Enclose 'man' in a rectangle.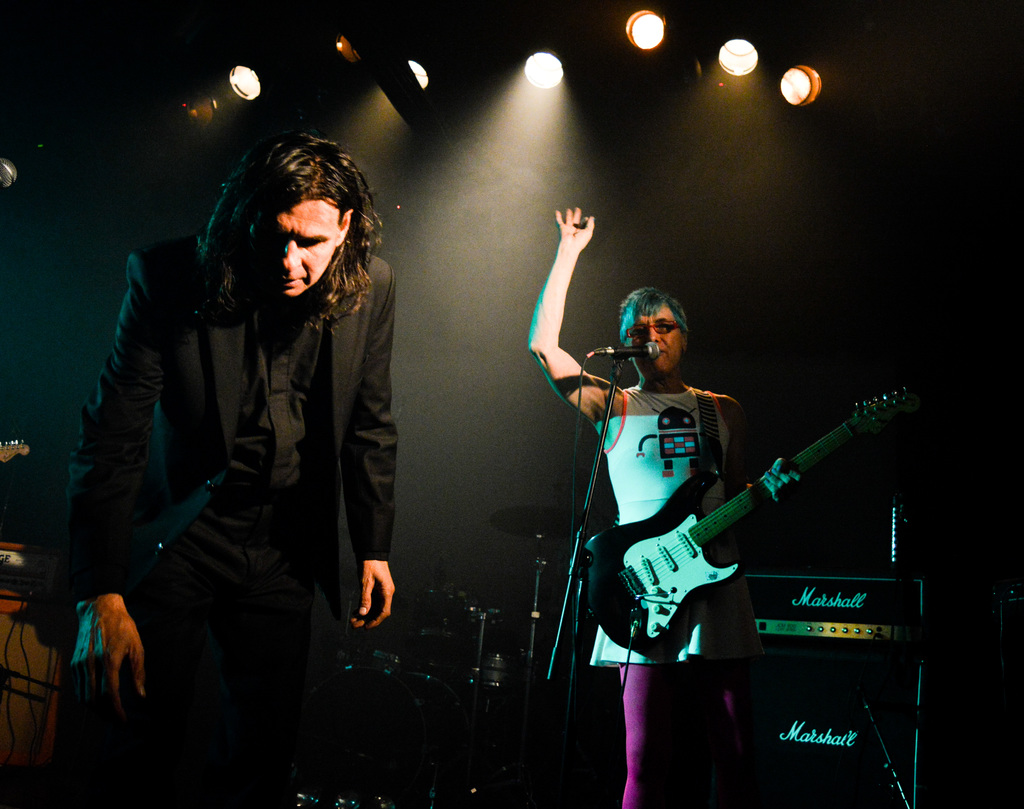
x1=69, y1=133, x2=402, y2=808.
